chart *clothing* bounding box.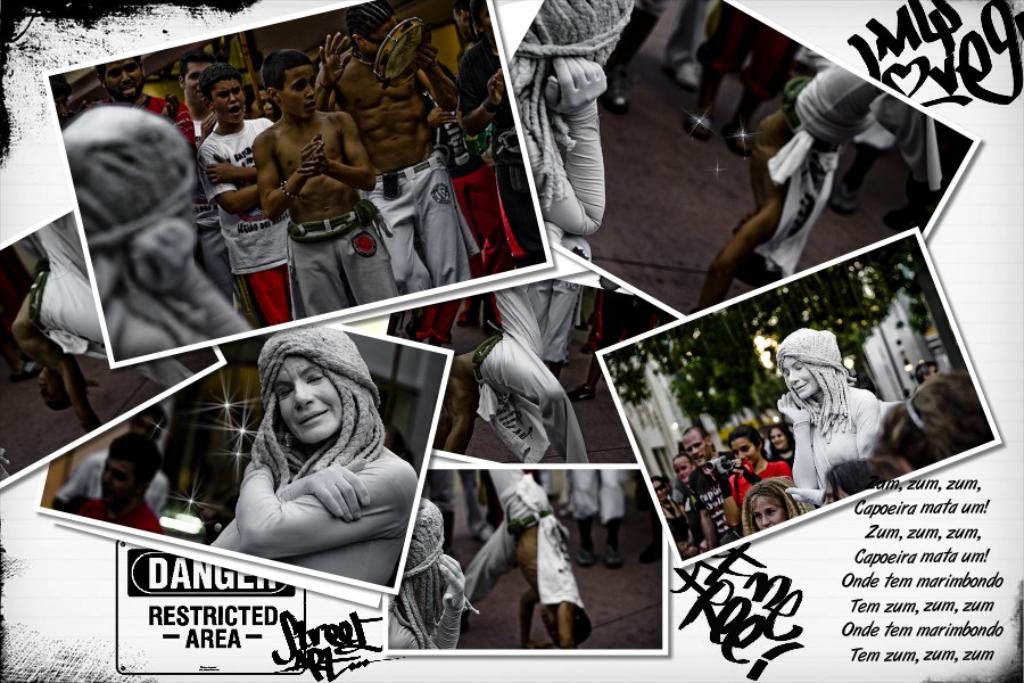
Charted: [left=459, top=472, right=584, bottom=610].
